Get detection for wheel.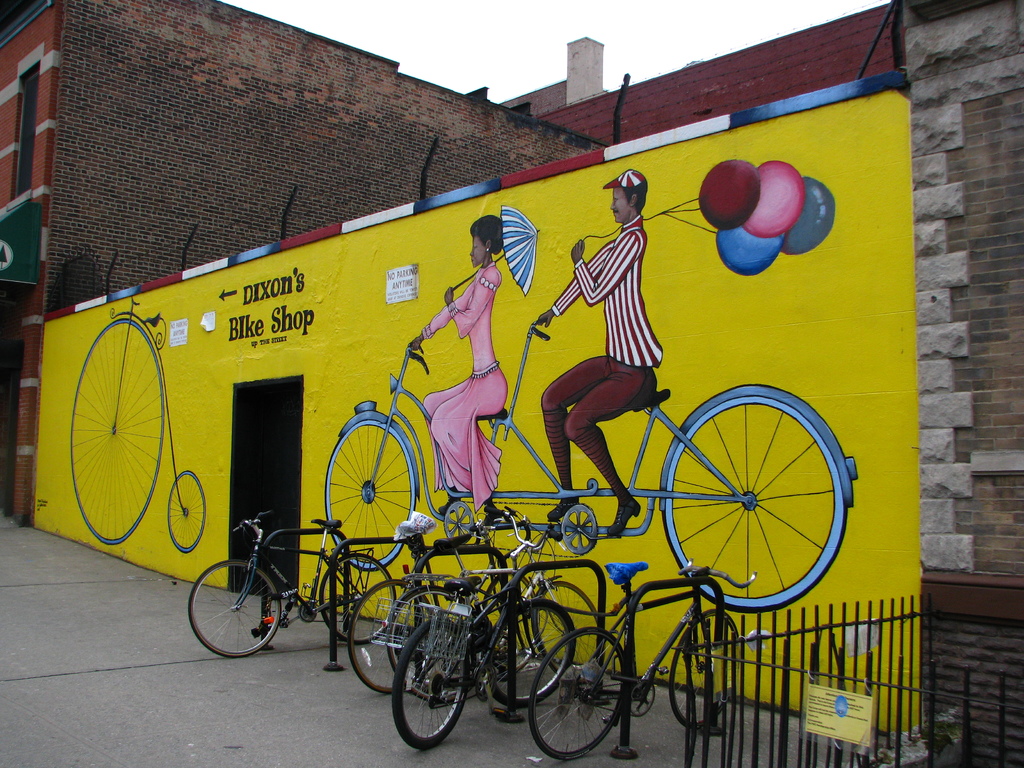
Detection: x1=662 y1=611 x2=748 y2=734.
